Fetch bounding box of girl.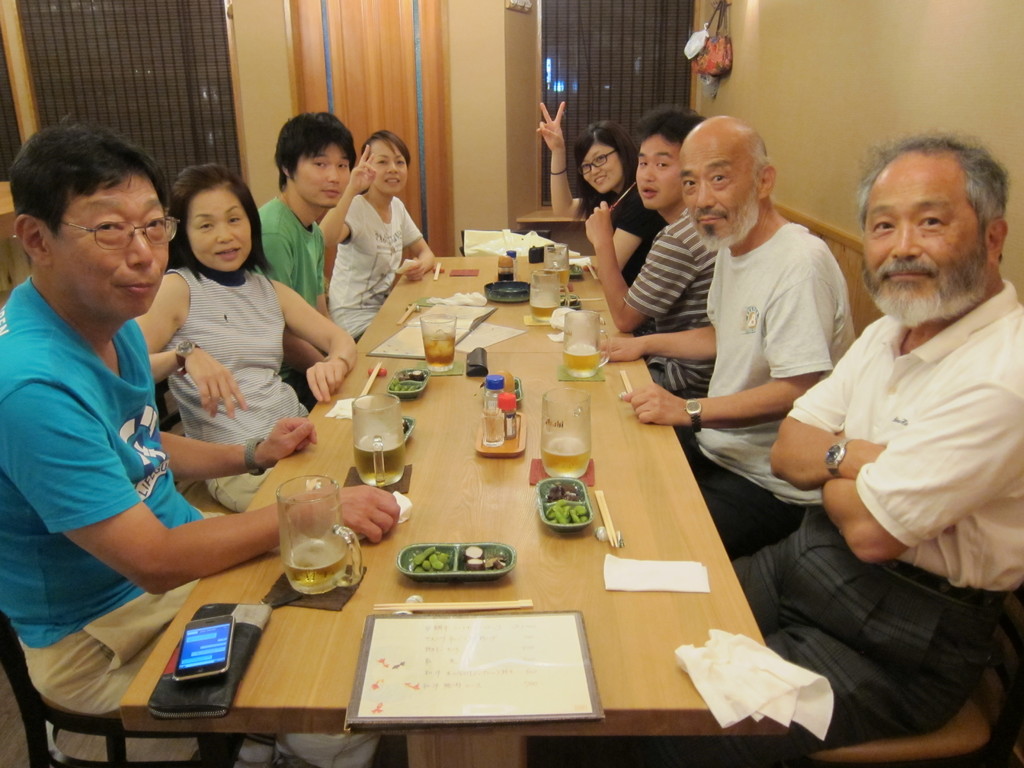
Bbox: crop(317, 128, 434, 348).
